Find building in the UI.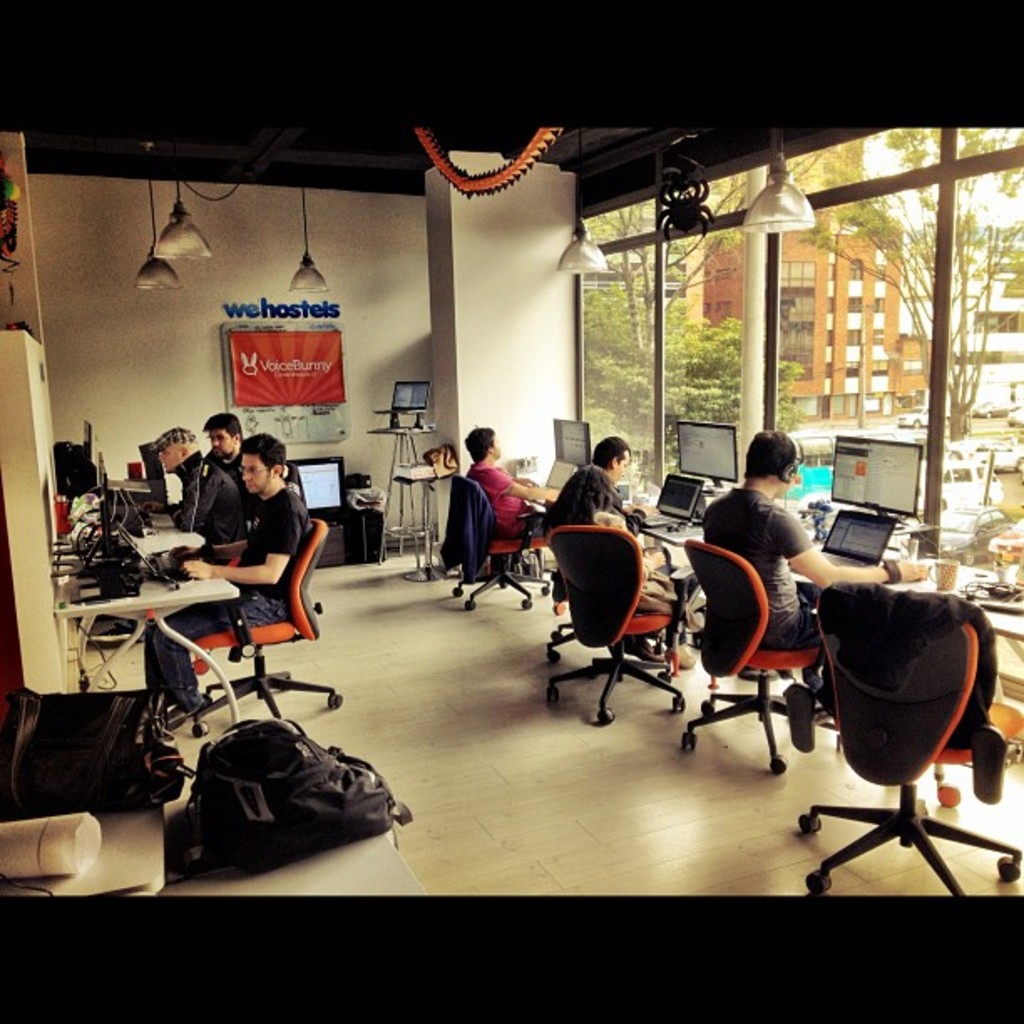
UI element at bbox=[698, 141, 922, 418].
